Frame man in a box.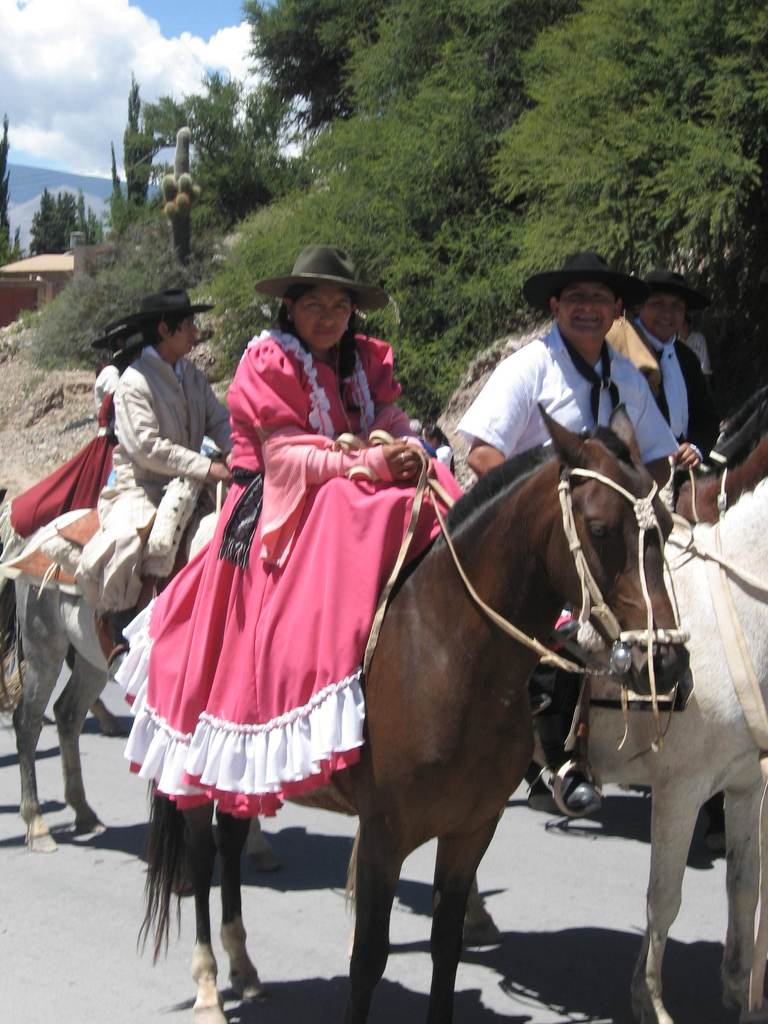
detection(461, 264, 683, 820).
